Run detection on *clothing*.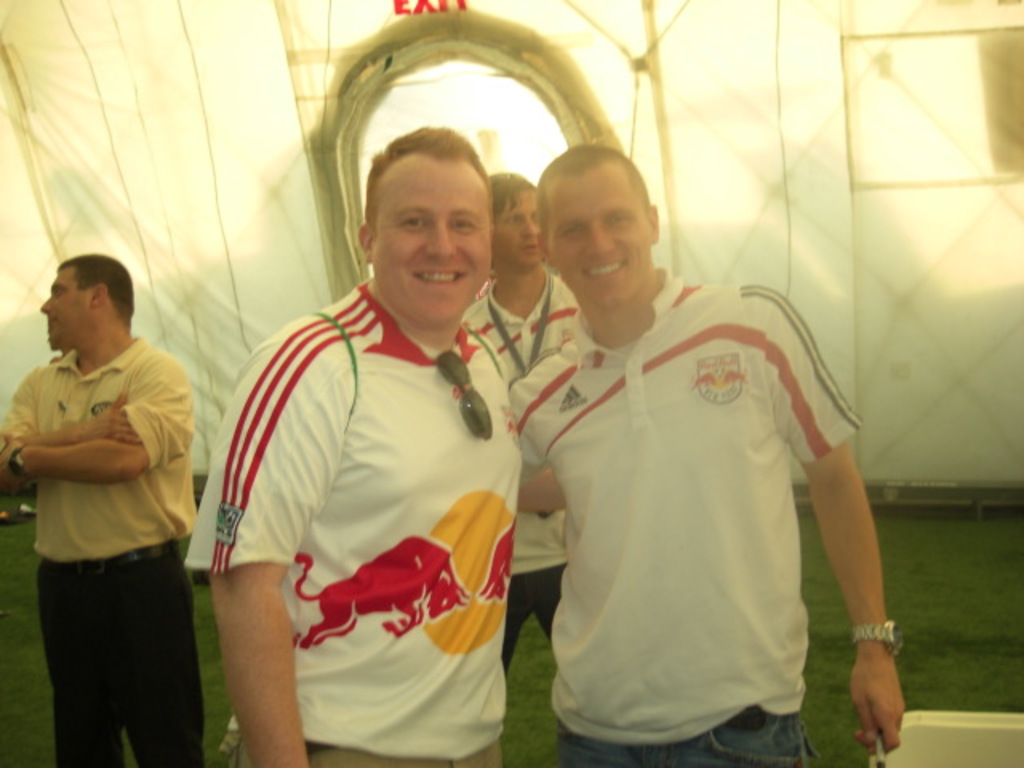
Result: l=549, t=717, r=822, b=766.
